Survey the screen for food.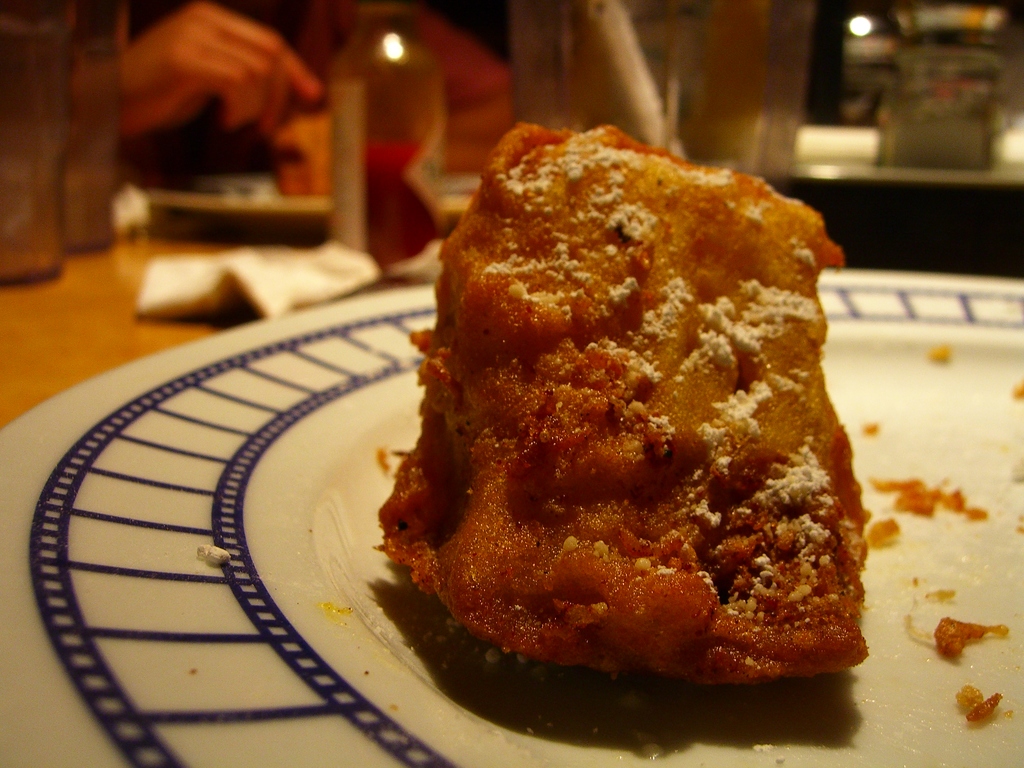
Survey found: bbox=(868, 474, 990, 547).
